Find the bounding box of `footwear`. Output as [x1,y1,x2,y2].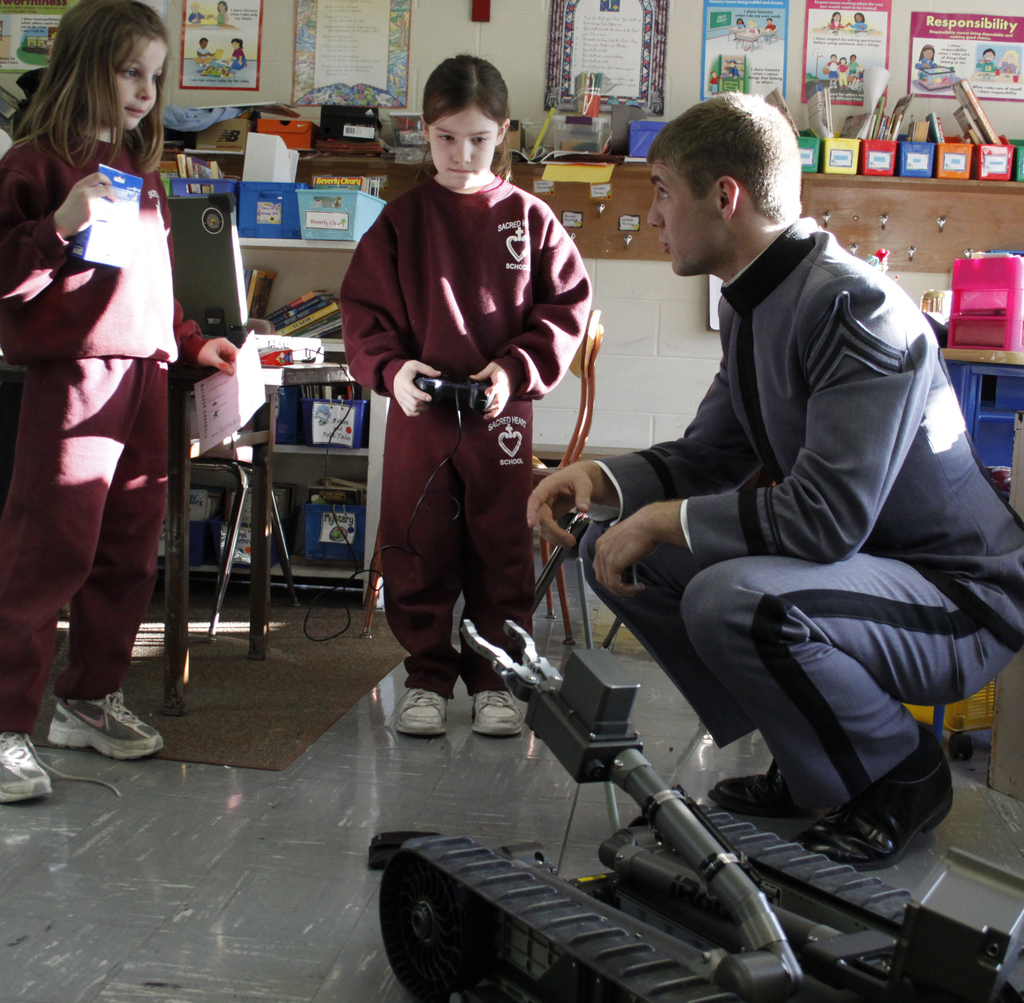
[796,724,955,874].
